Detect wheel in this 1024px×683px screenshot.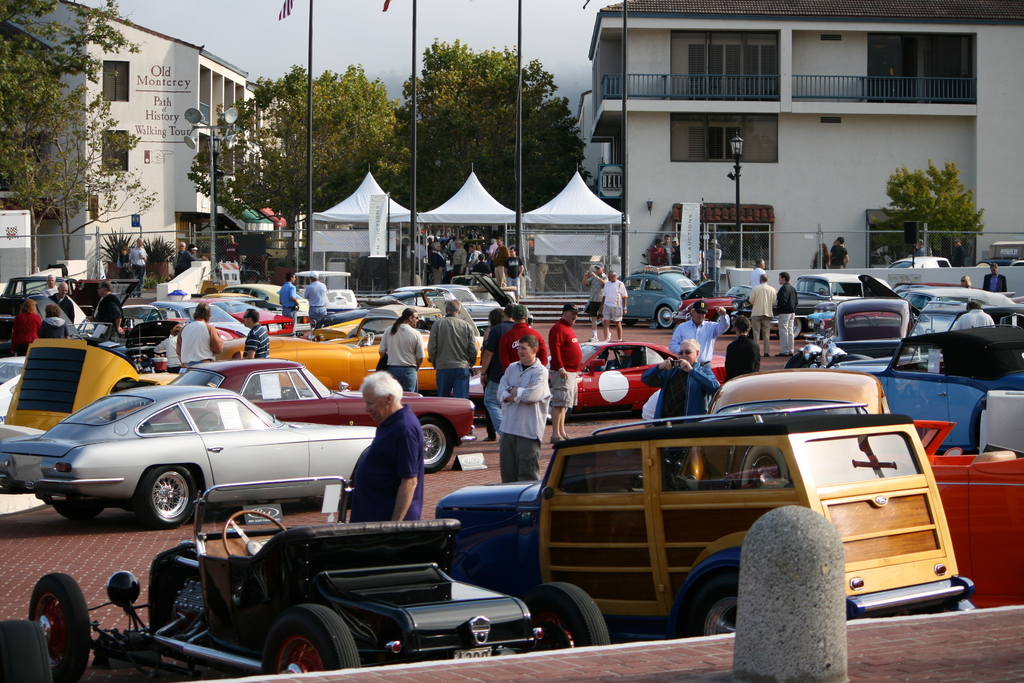
Detection: <bbox>546, 386, 570, 425</bbox>.
